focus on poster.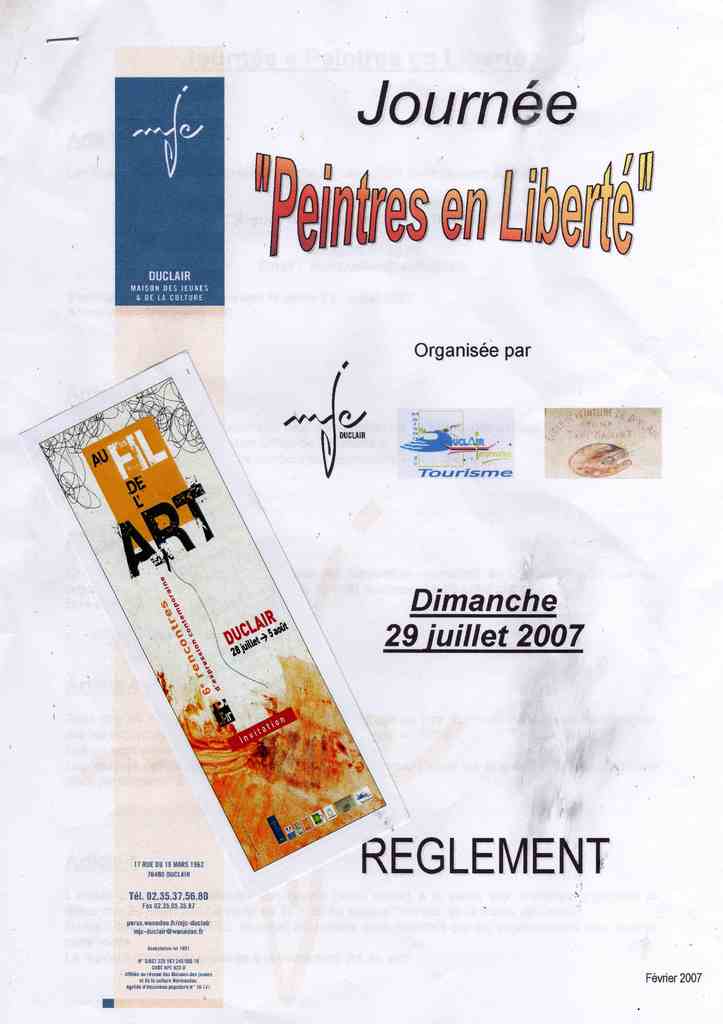
Focused at bbox=(0, 0, 722, 1018).
